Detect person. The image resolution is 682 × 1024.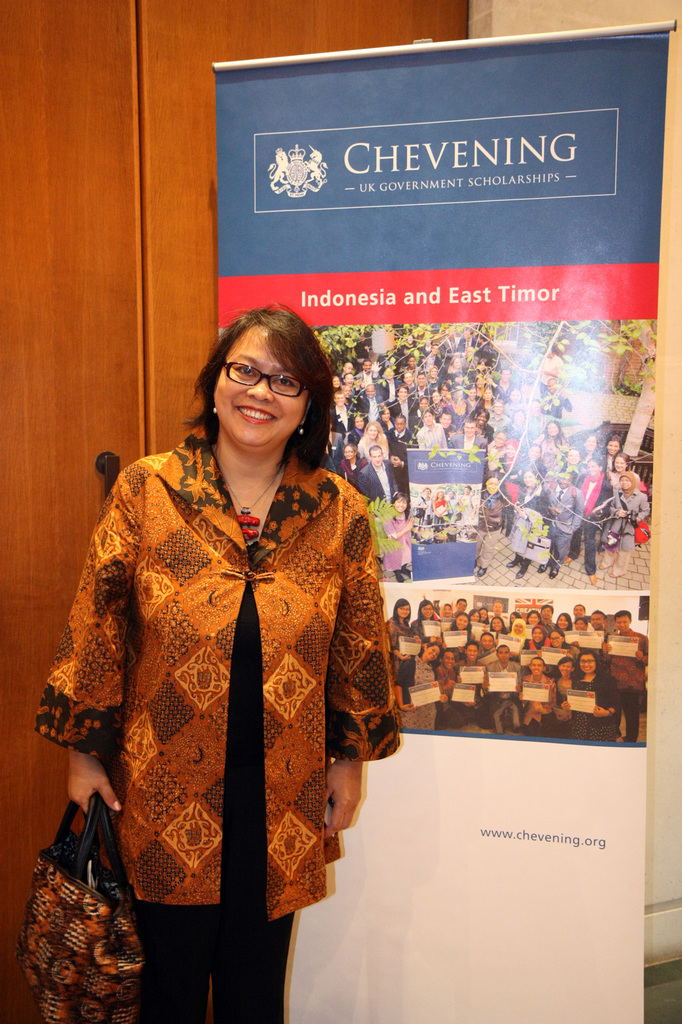
BBox(528, 611, 549, 637).
